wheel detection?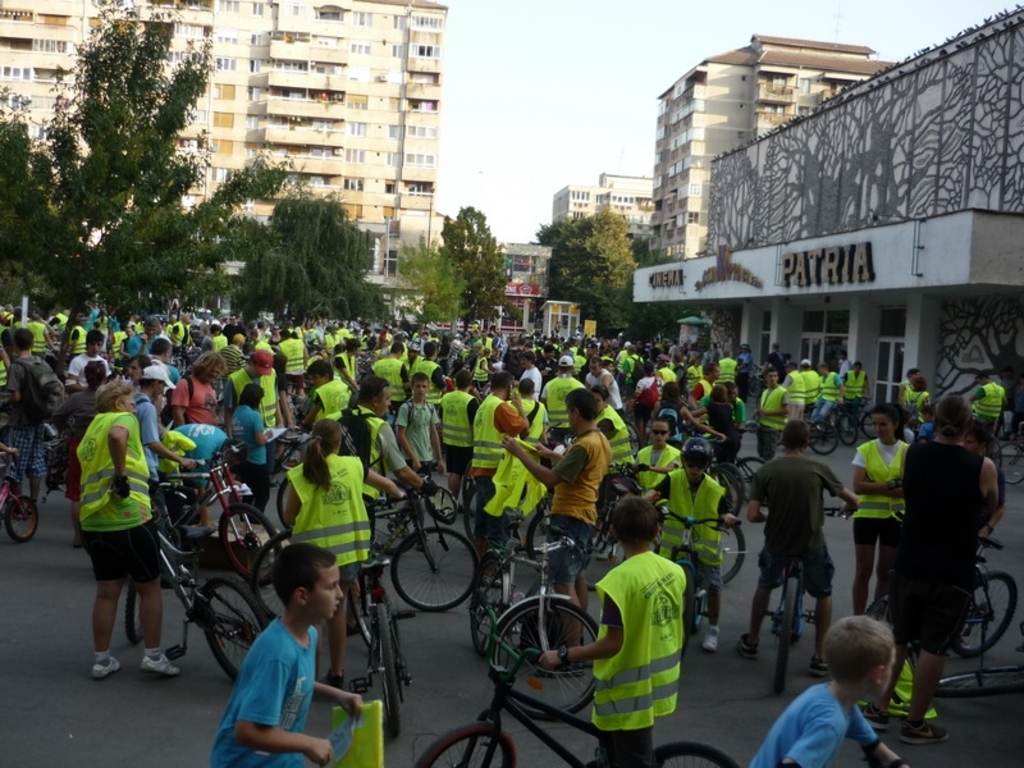
locate(463, 485, 480, 538)
